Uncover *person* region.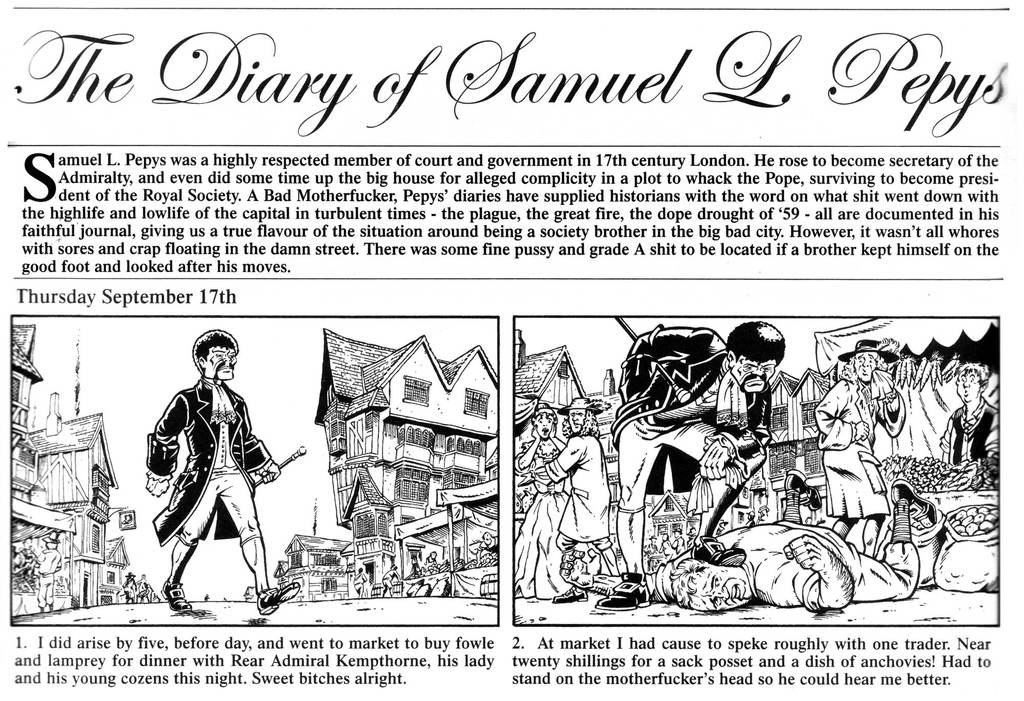
Uncovered: rect(150, 311, 270, 625).
